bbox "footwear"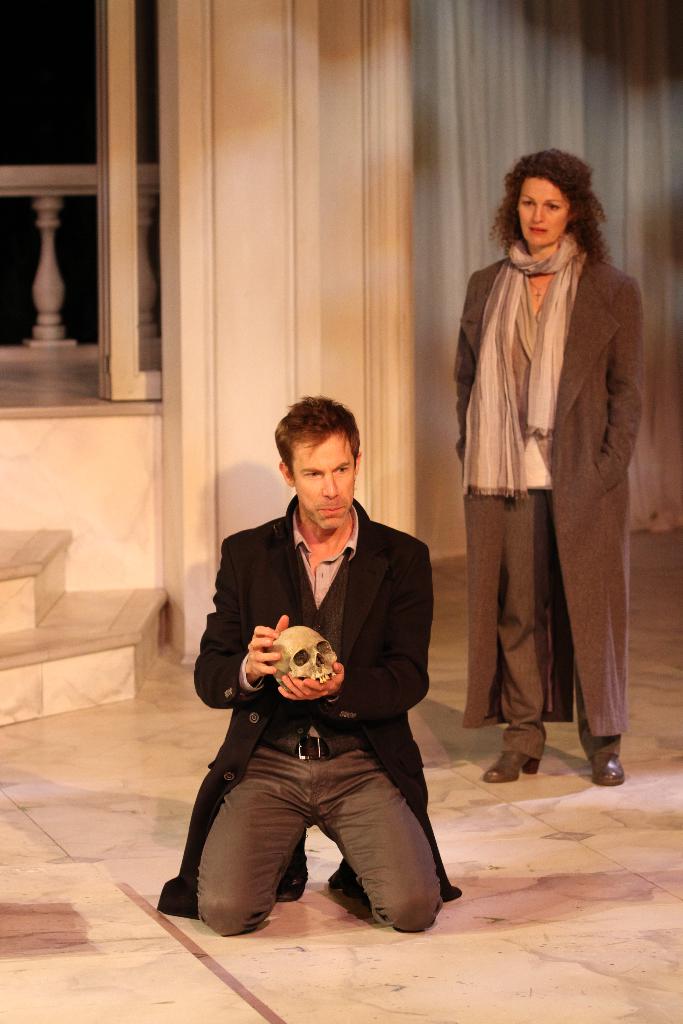
bbox(333, 854, 358, 896)
